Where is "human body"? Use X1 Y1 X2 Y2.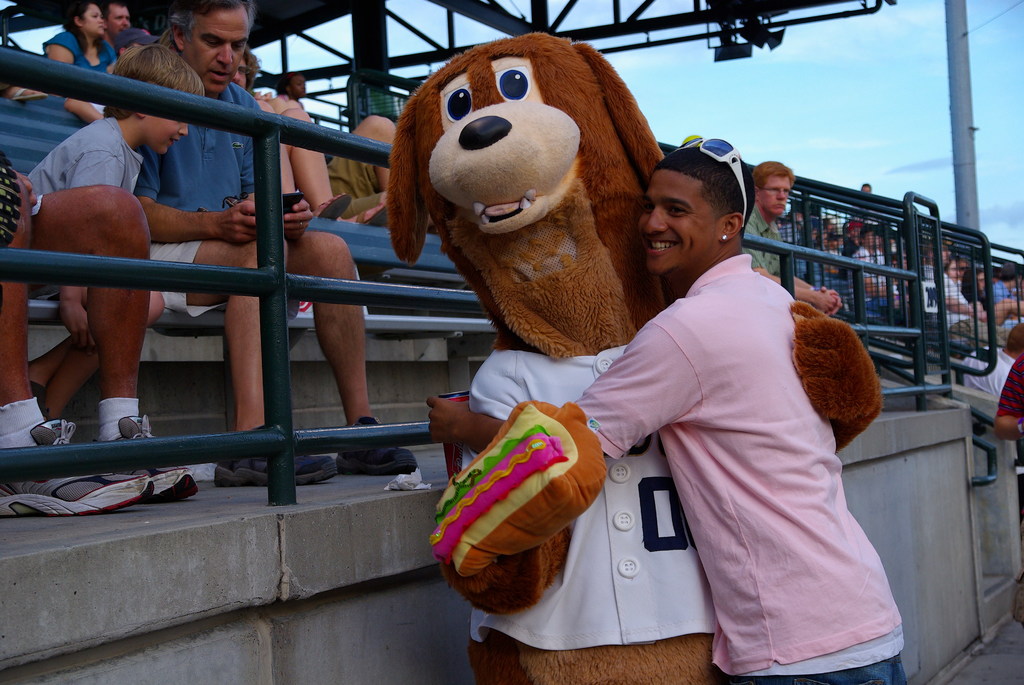
950 342 1016 409.
